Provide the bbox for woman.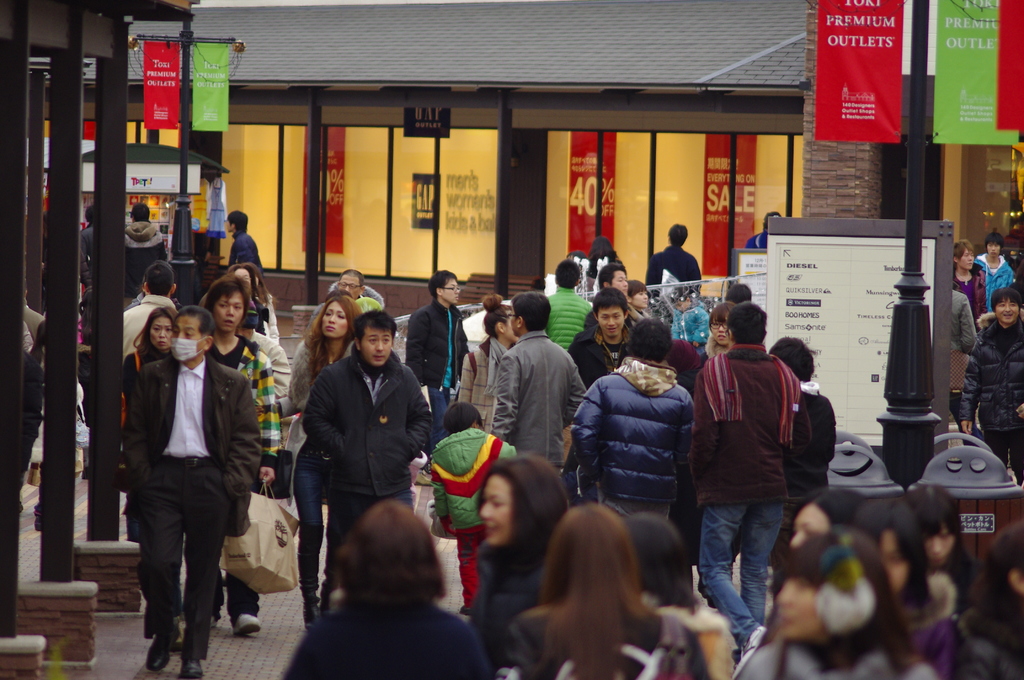
rect(457, 291, 516, 428).
